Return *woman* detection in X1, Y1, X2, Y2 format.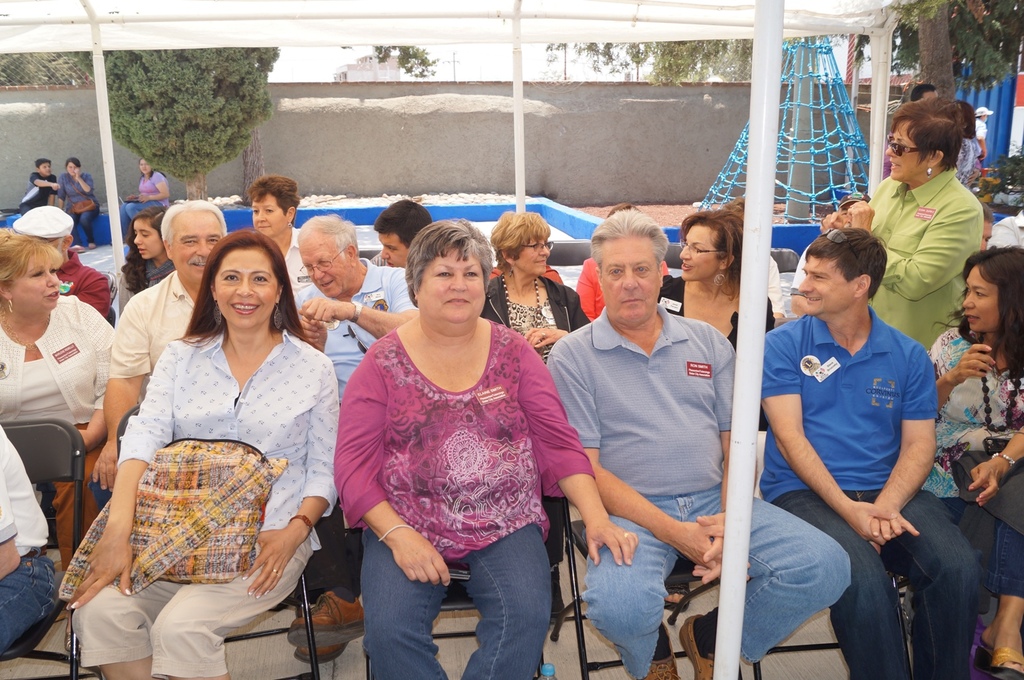
115, 208, 184, 322.
